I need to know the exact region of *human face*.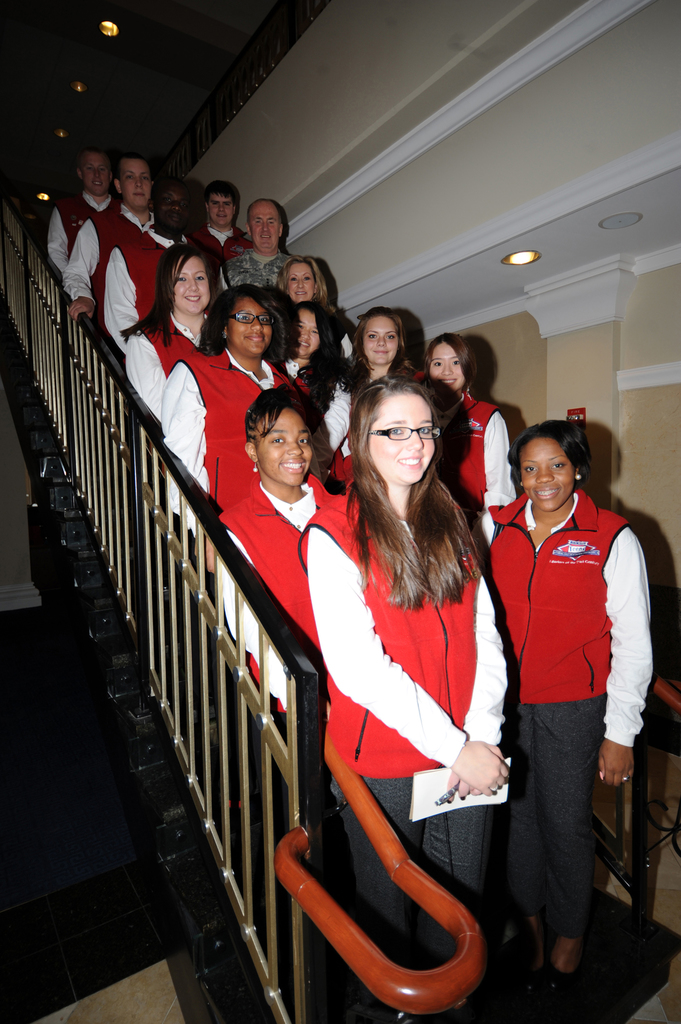
Region: 172:255:211:312.
